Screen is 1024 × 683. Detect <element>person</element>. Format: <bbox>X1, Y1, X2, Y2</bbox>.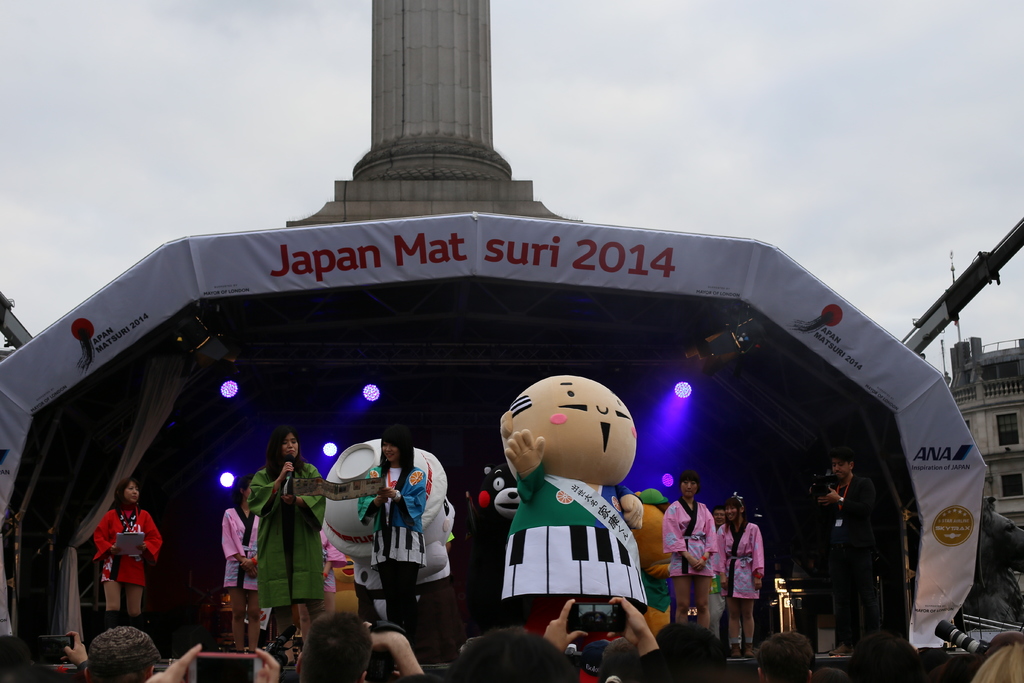
<bbox>819, 448, 872, 651</bbox>.
